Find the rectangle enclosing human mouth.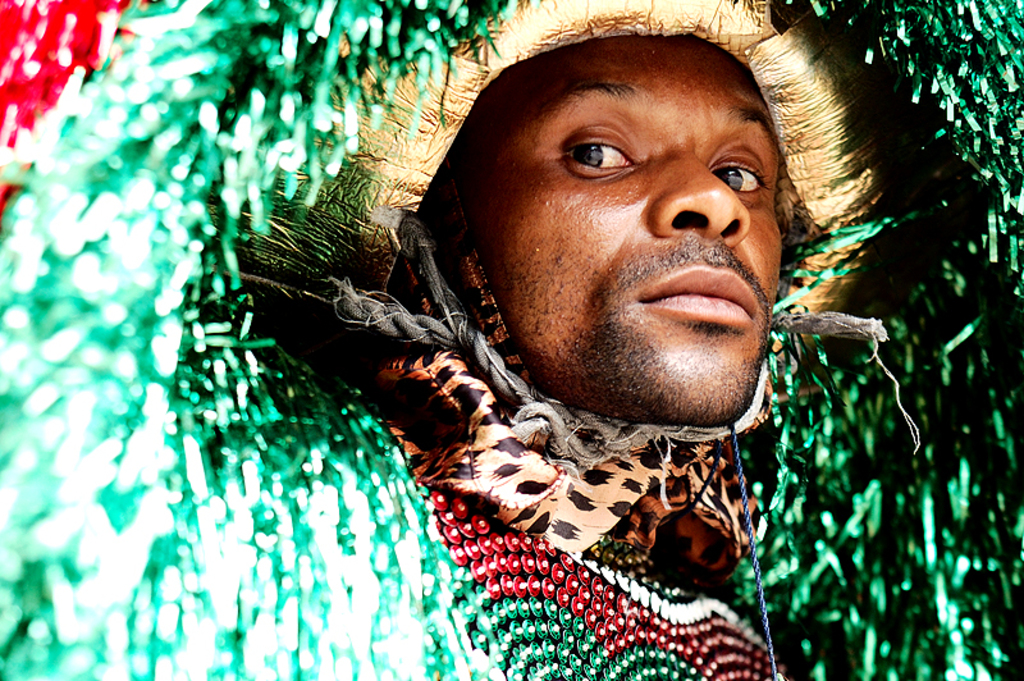
region(635, 278, 768, 344).
